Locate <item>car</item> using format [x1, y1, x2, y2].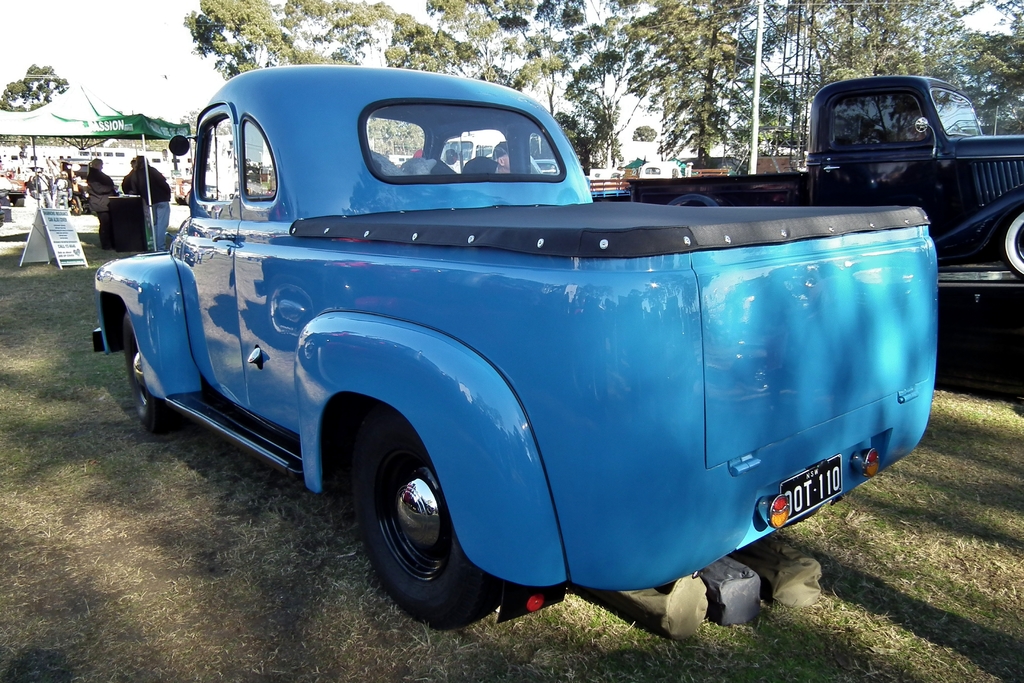
[628, 75, 1023, 295].
